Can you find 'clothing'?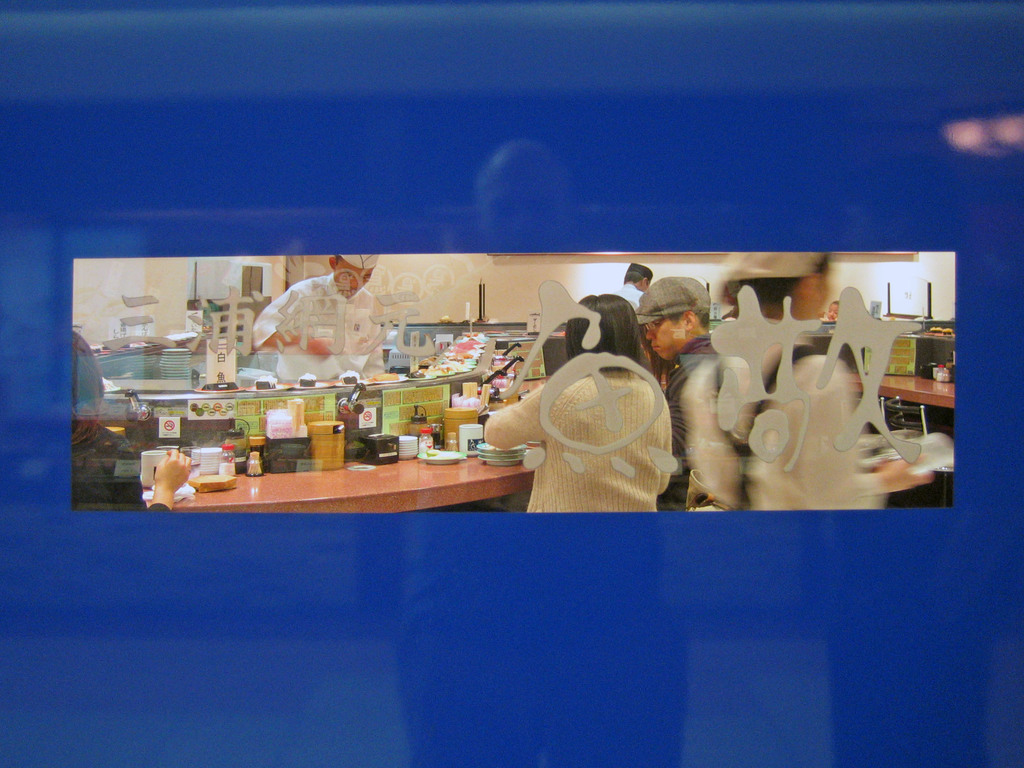
Yes, bounding box: crop(680, 315, 887, 511).
